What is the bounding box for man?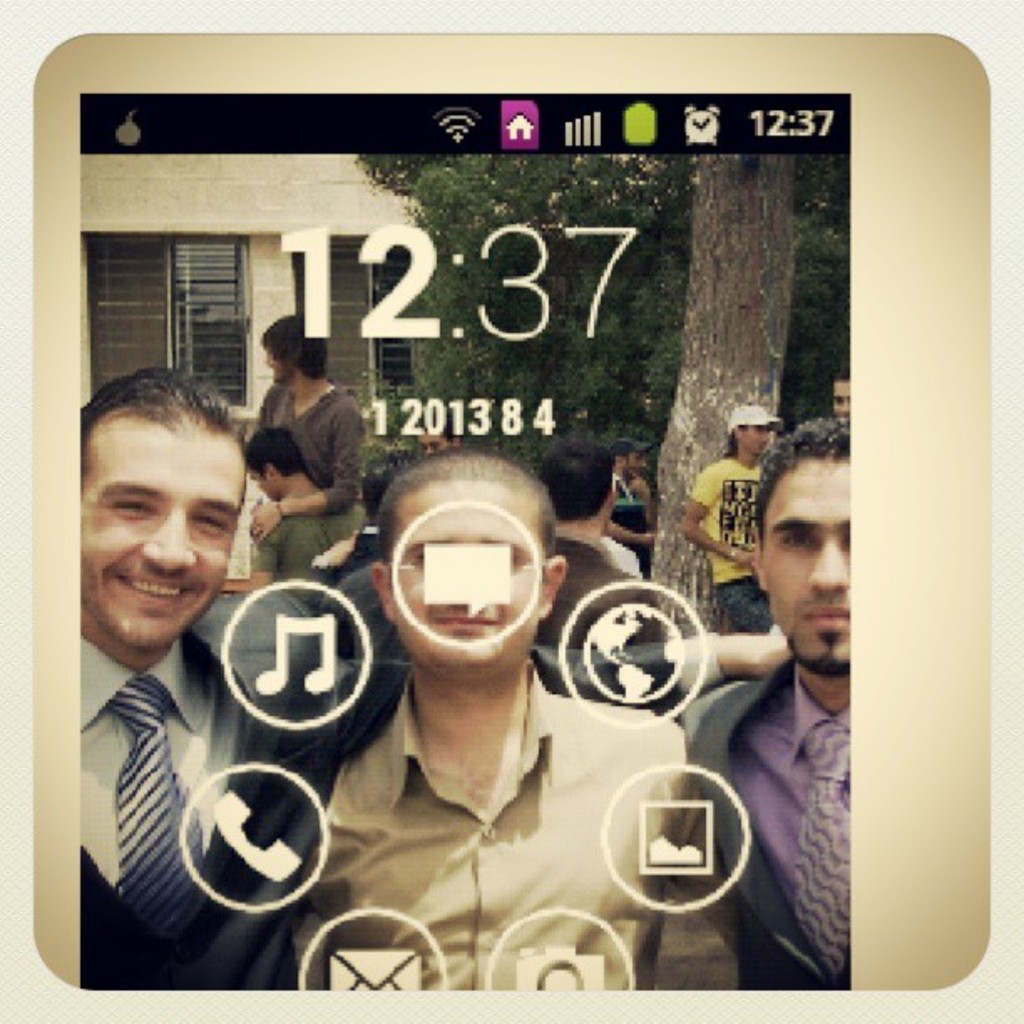
detection(835, 376, 848, 428).
